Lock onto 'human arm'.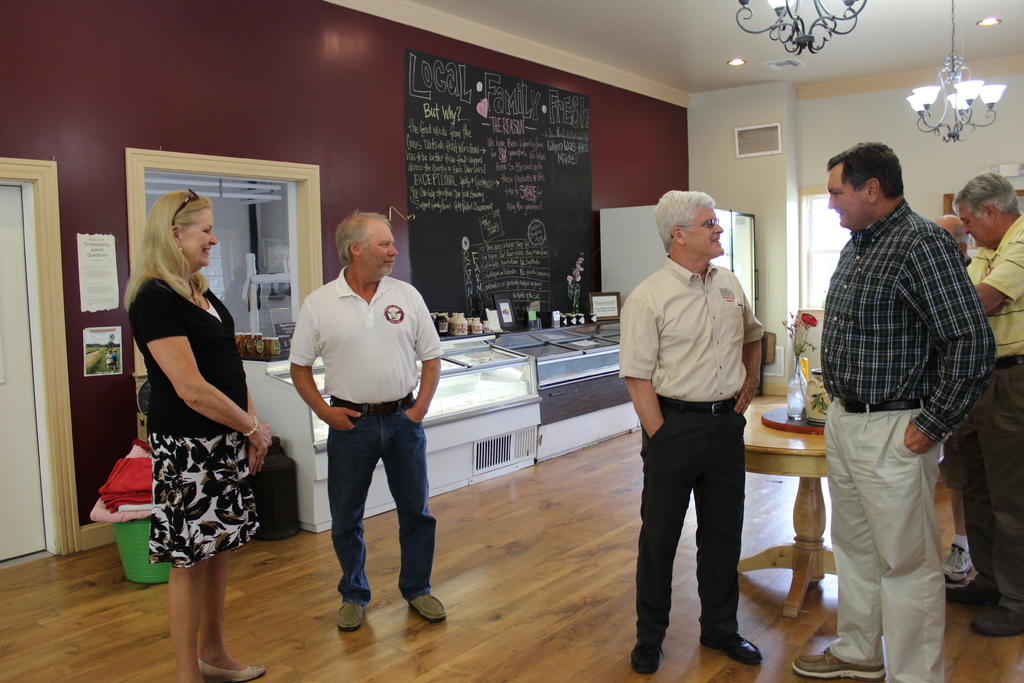
Locked: x1=895 y1=231 x2=991 y2=457.
